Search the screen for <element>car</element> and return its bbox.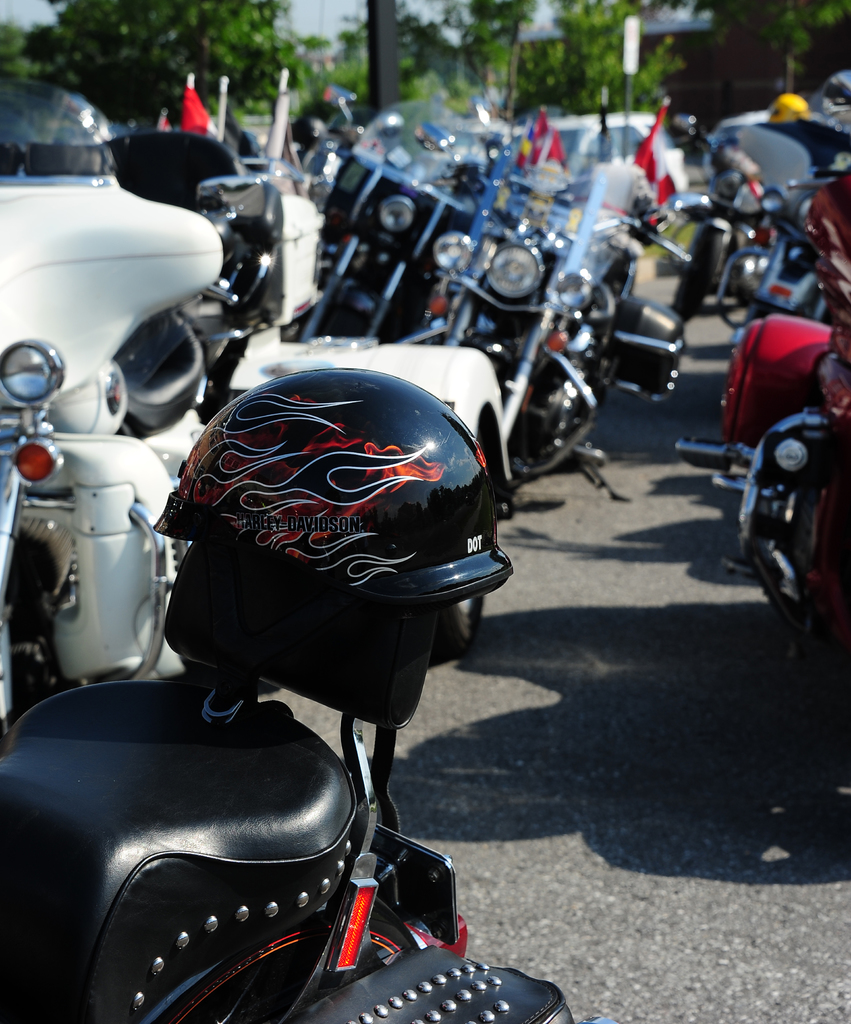
Found: {"x1": 549, "y1": 109, "x2": 689, "y2": 193}.
